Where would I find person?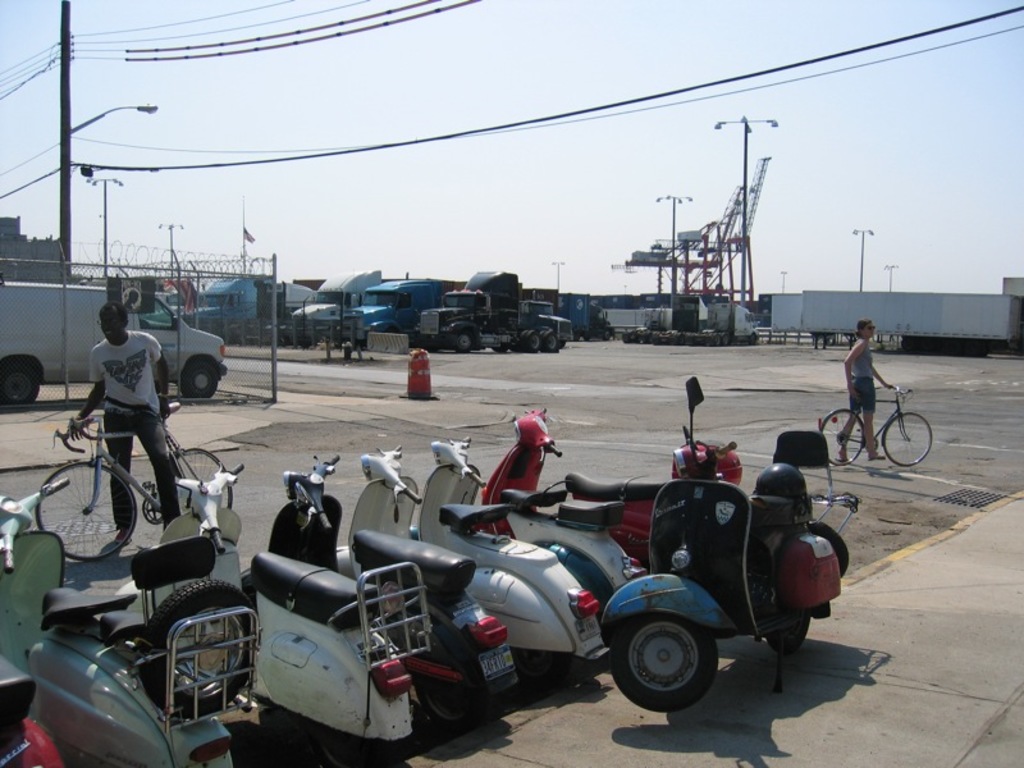
At detection(63, 291, 166, 526).
